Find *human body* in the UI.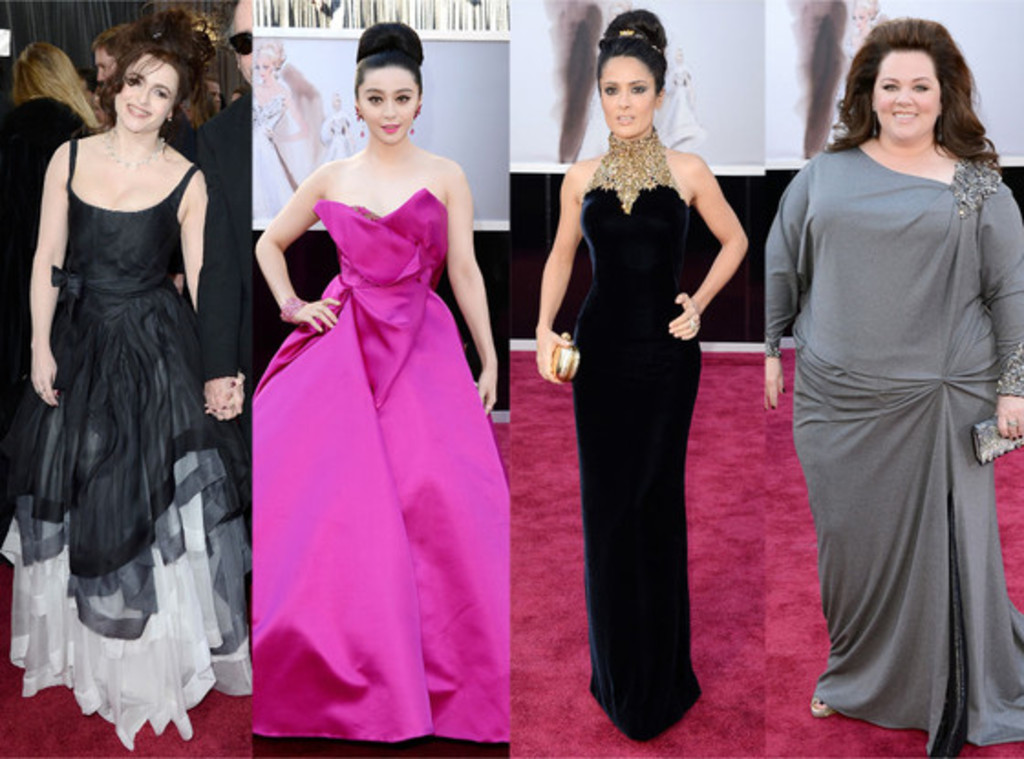
UI element at rect(261, 132, 497, 744).
